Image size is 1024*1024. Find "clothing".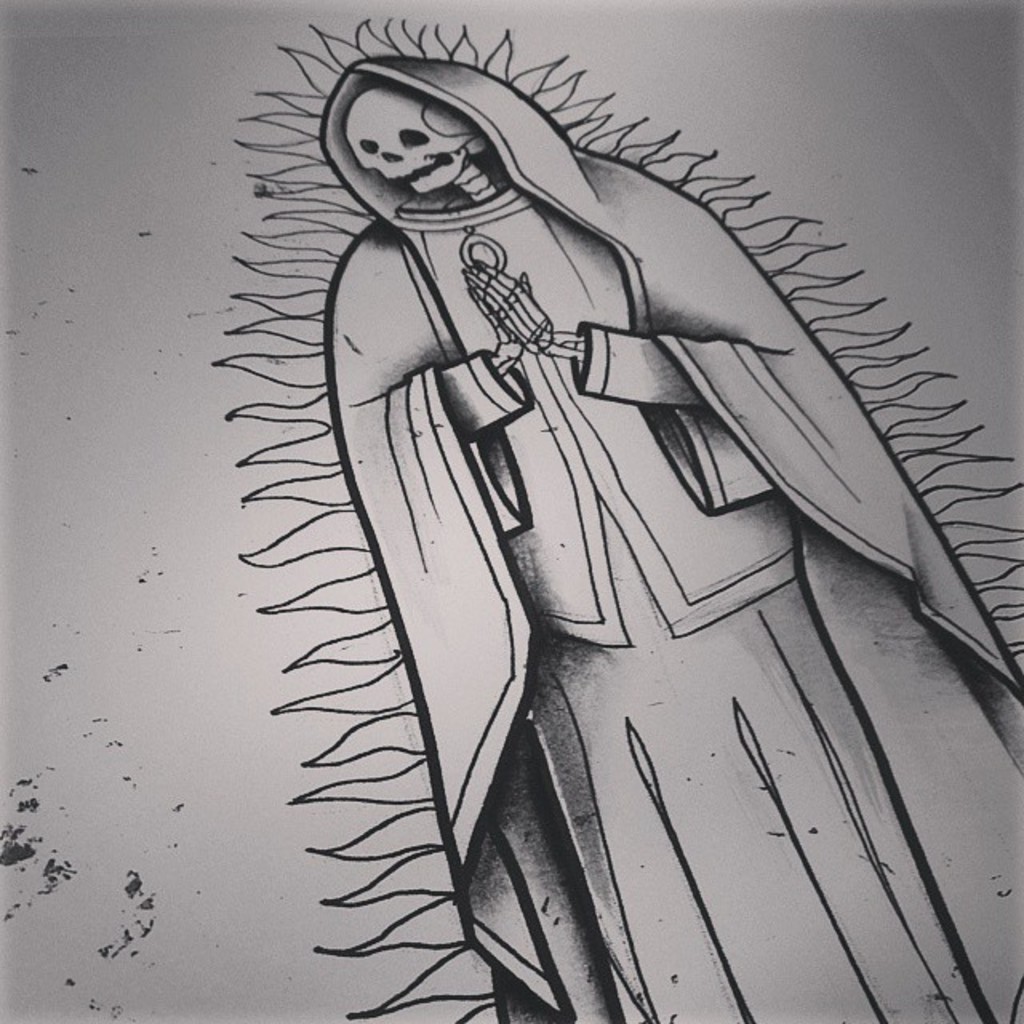
(x1=306, y1=51, x2=888, y2=877).
